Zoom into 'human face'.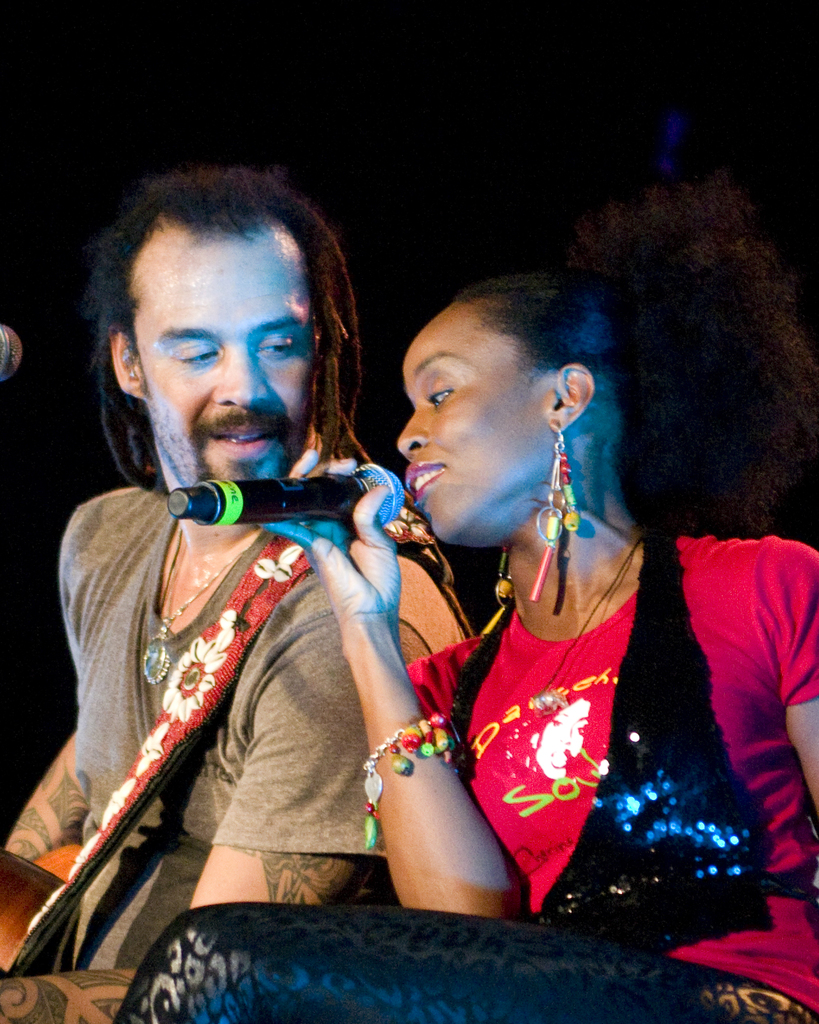
Zoom target: 130, 230, 315, 489.
